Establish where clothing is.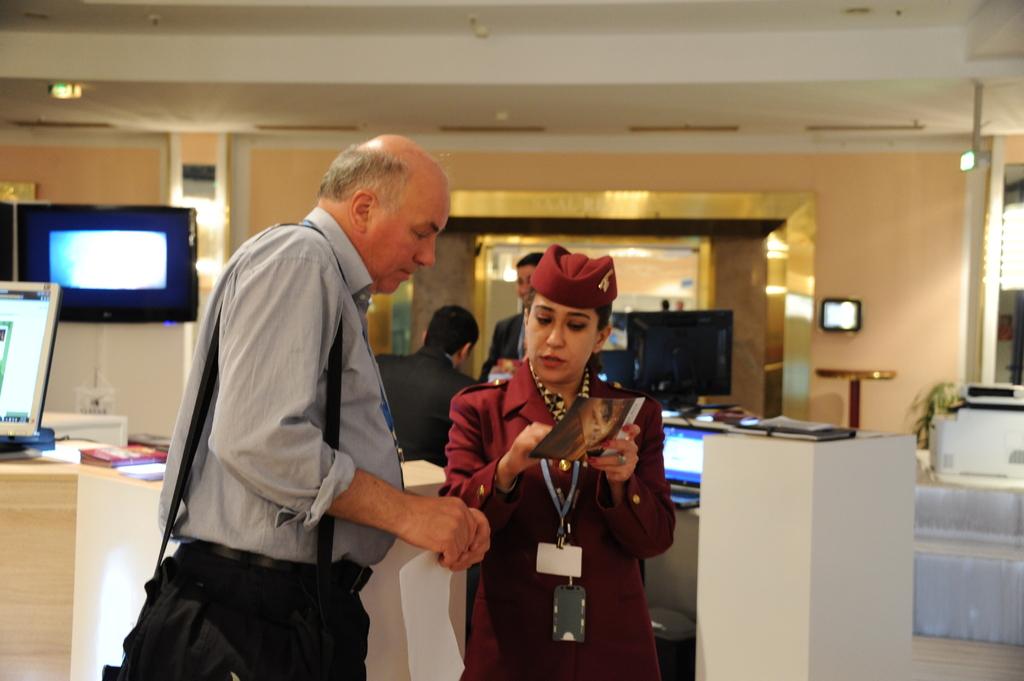
Established at locate(373, 348, 473, 465).
